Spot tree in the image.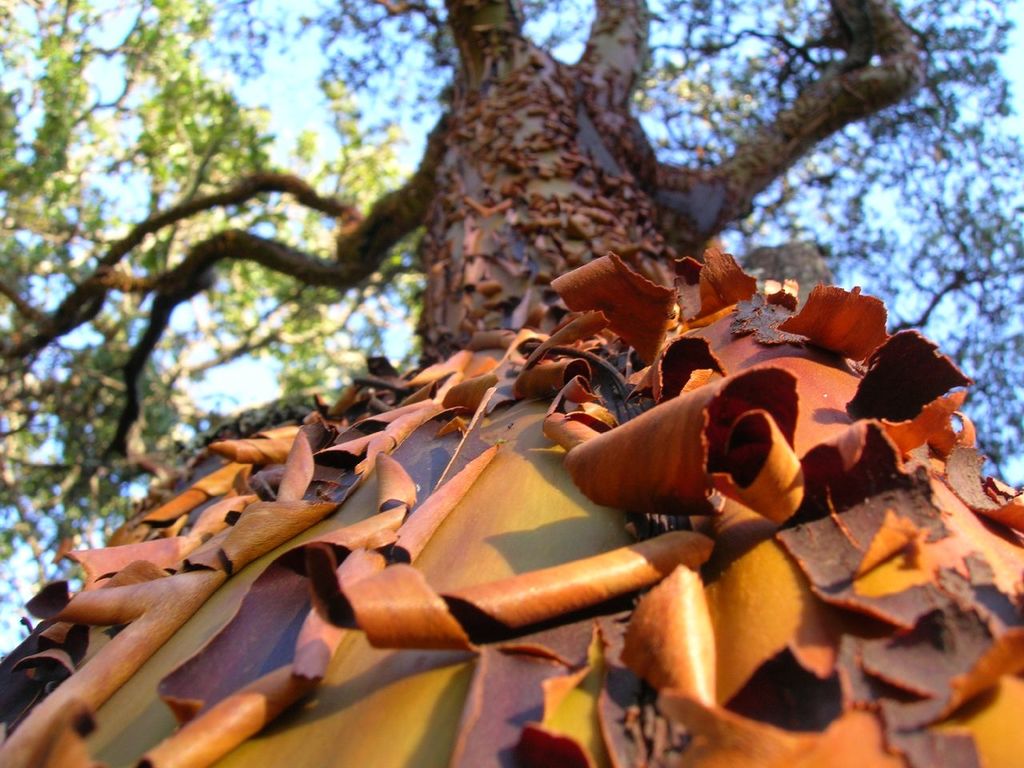
tree found at region(0, 0, 1023, 767).
